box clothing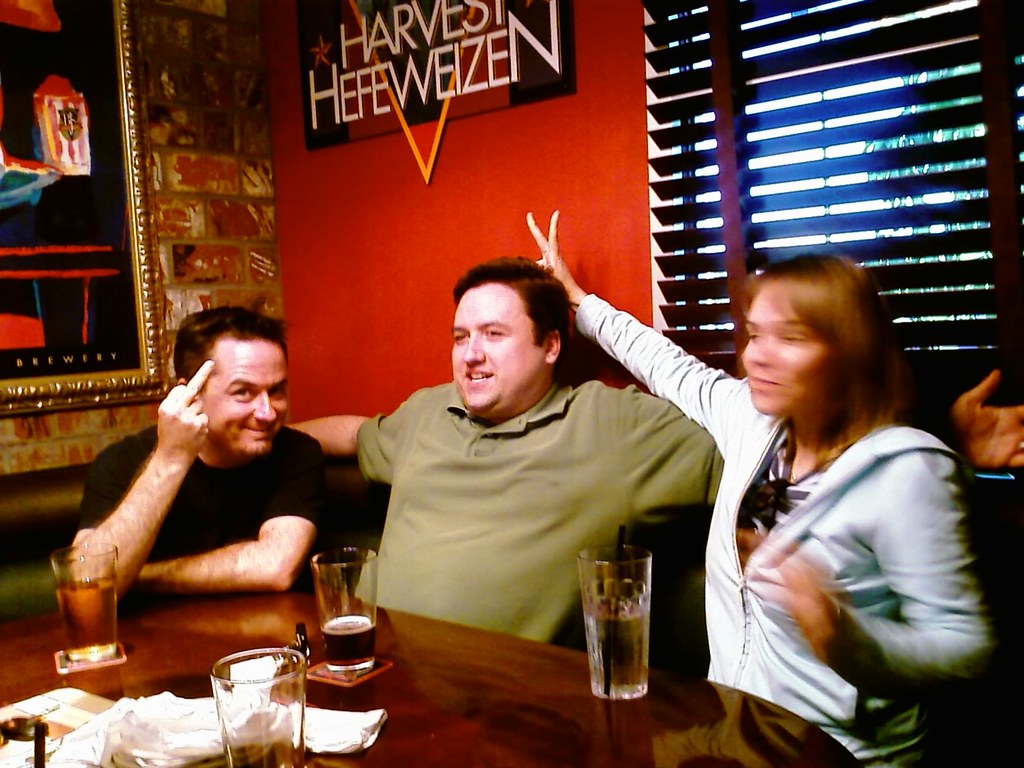
{"x1": 62, "y1": 421, "x2": 340, "y2": 586}
